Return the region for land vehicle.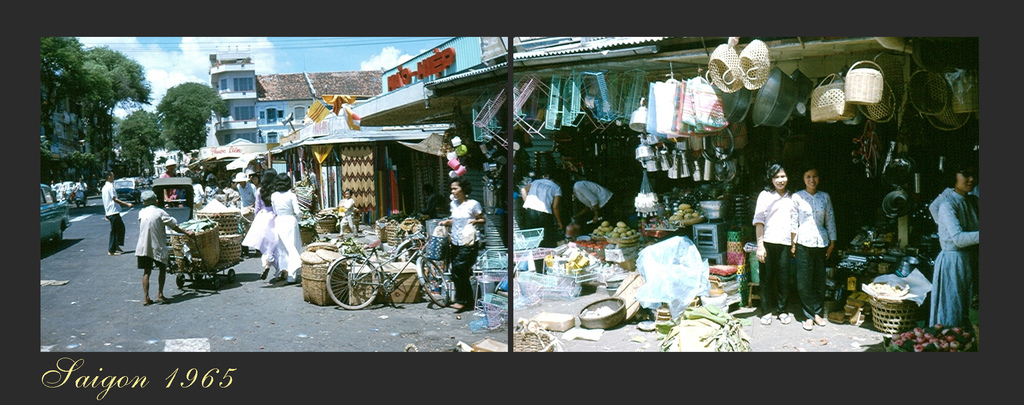
(x1=73, y1=184, x2=89, y2=210).
